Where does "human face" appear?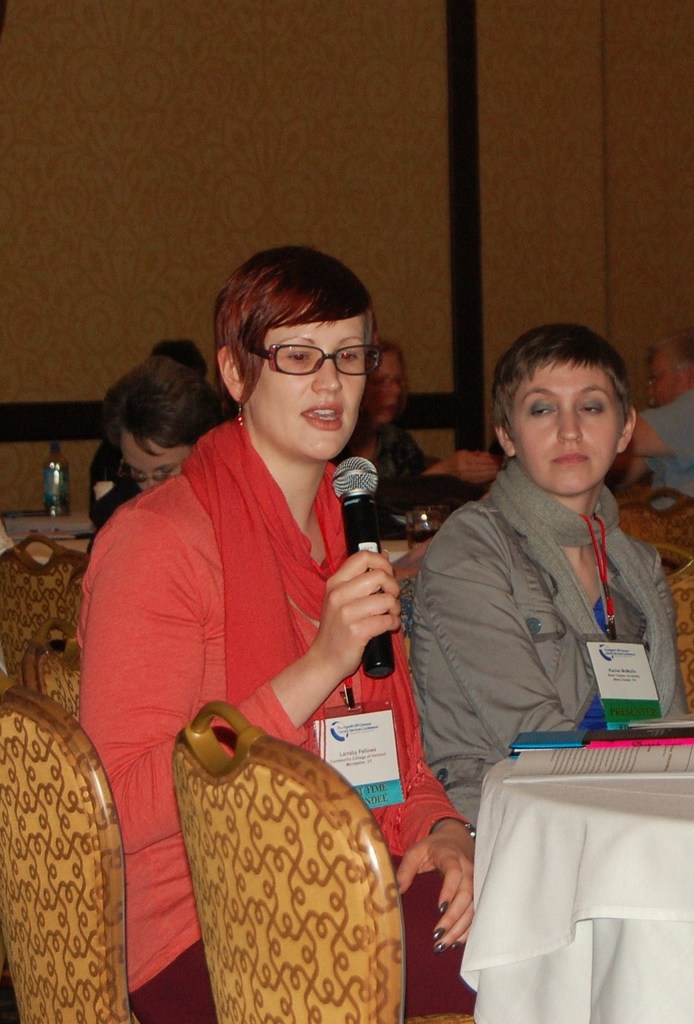
Appears at x1=241 y1=312 x2=374 y2=459.
